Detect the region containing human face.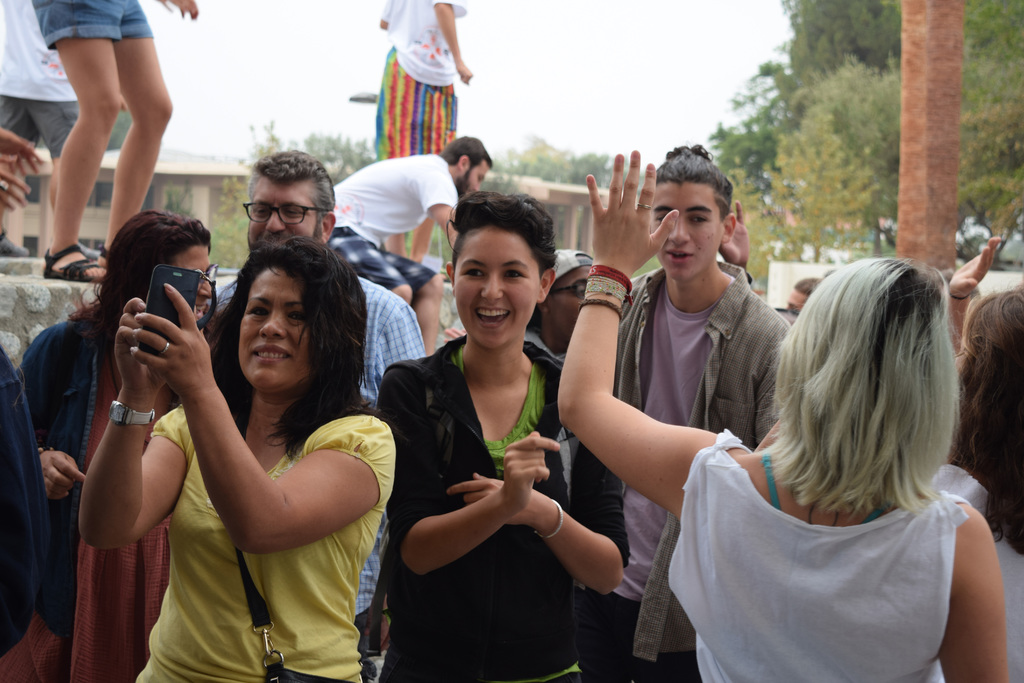
crop(657, 183, 724, 276).
